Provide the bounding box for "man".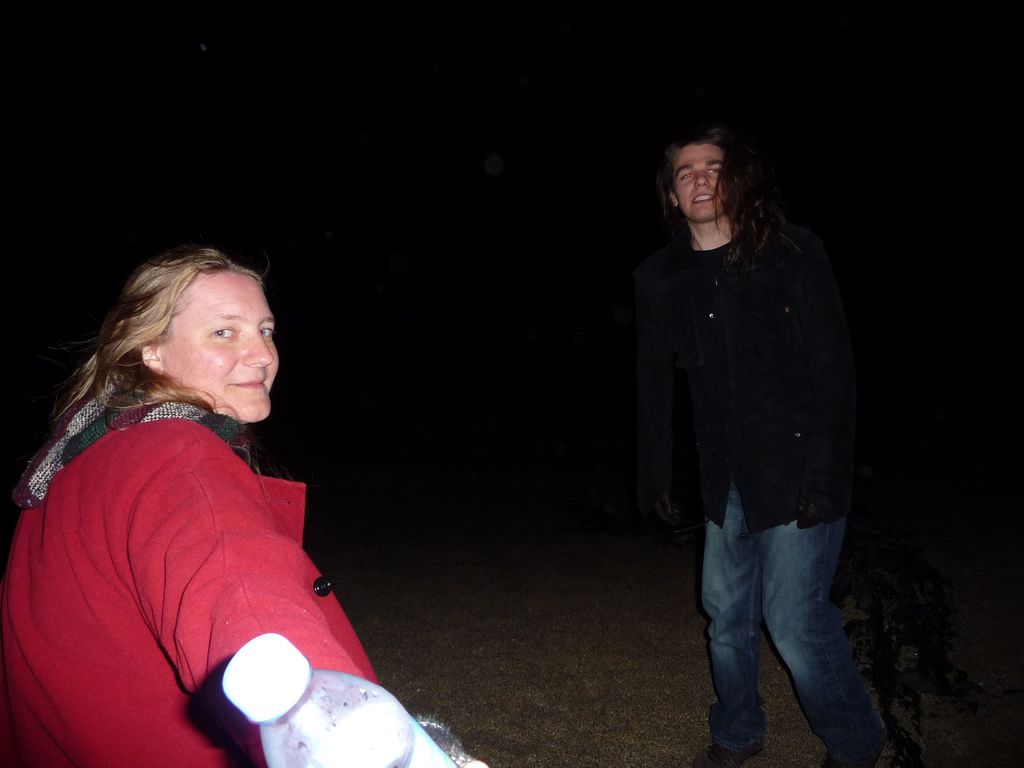
x1=632 y1=147 x2=893 y2=739.
